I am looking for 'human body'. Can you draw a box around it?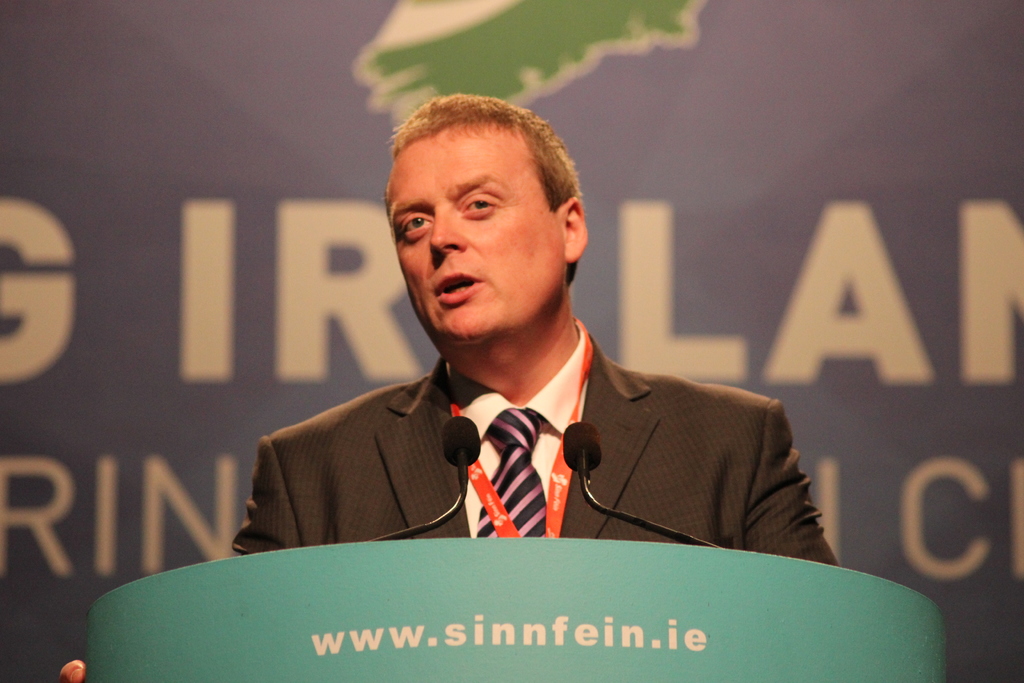
Sure, the bounding box is region(253, 145, 810, 571).
